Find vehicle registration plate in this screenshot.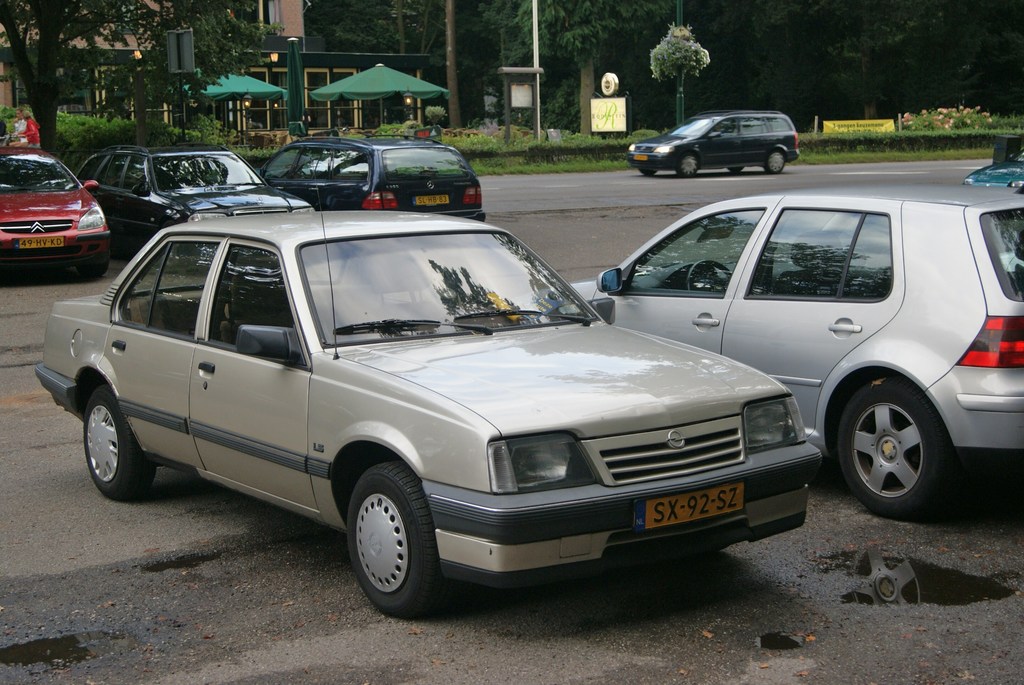
The bounding box for vehicle registration plate is 413,192,449,208.
